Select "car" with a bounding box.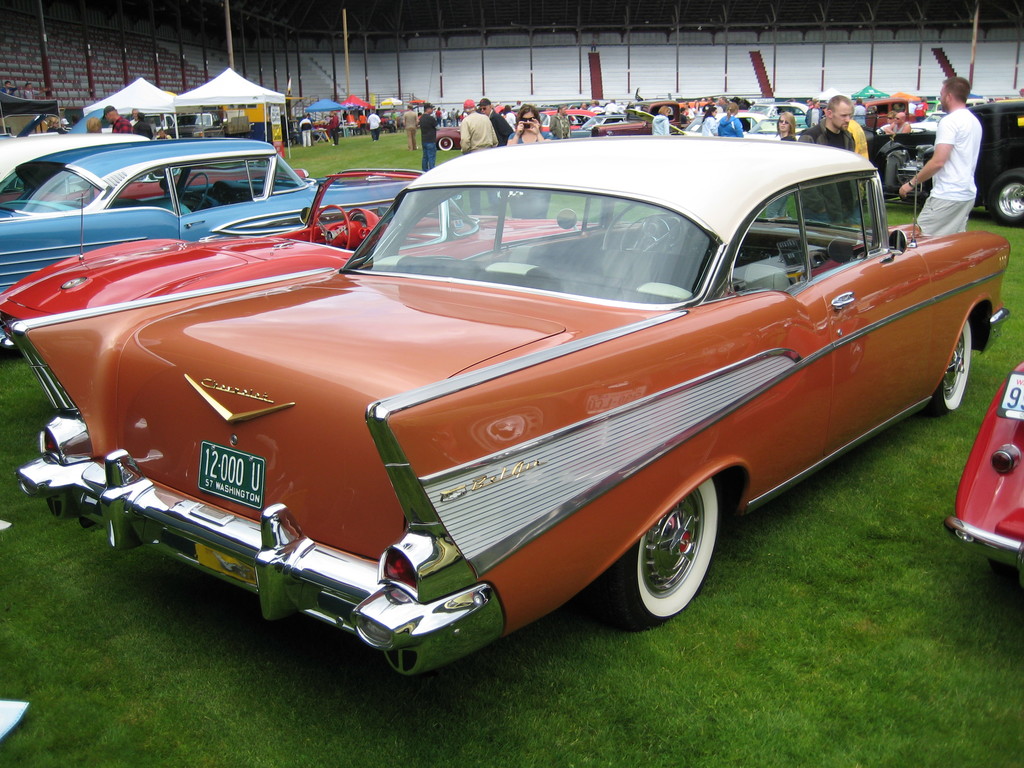
(0,166,596,347).
